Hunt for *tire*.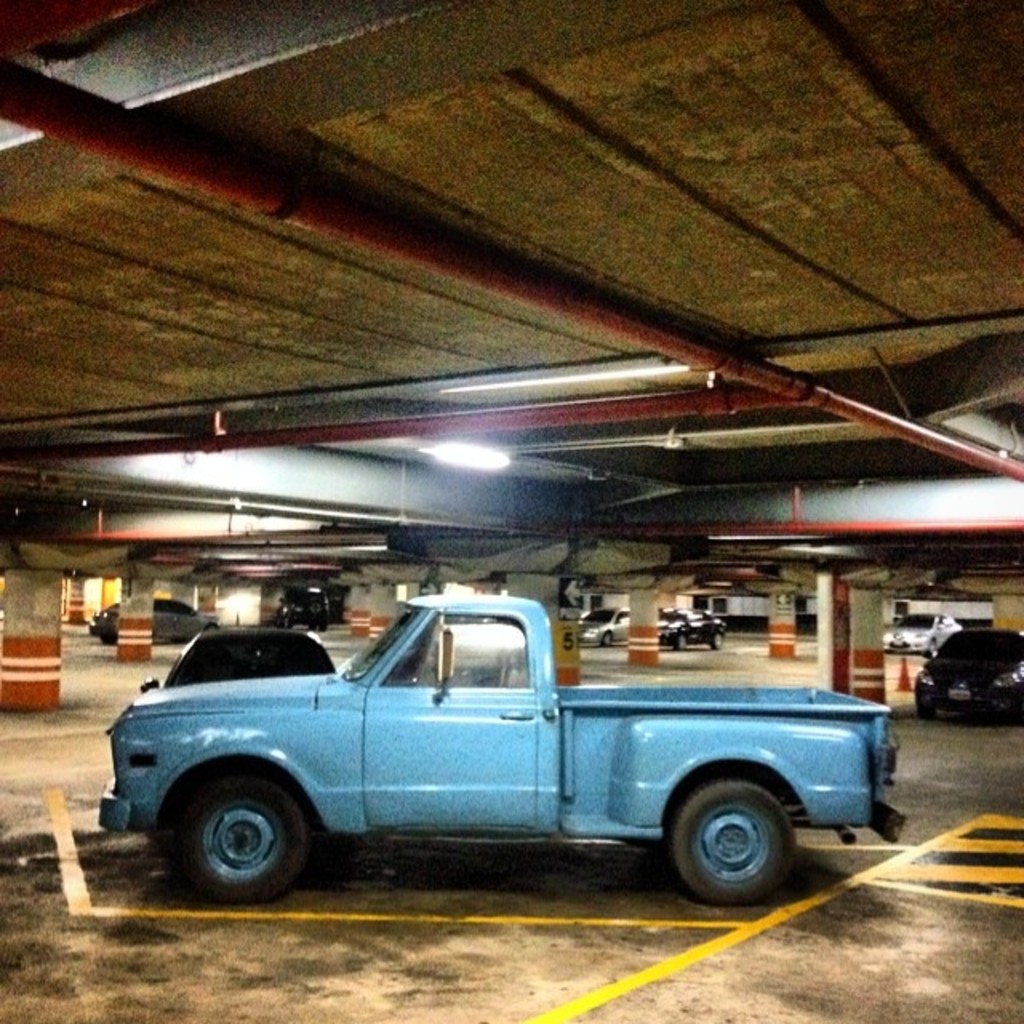
Hunted down at (666, 774, 808, 910).
